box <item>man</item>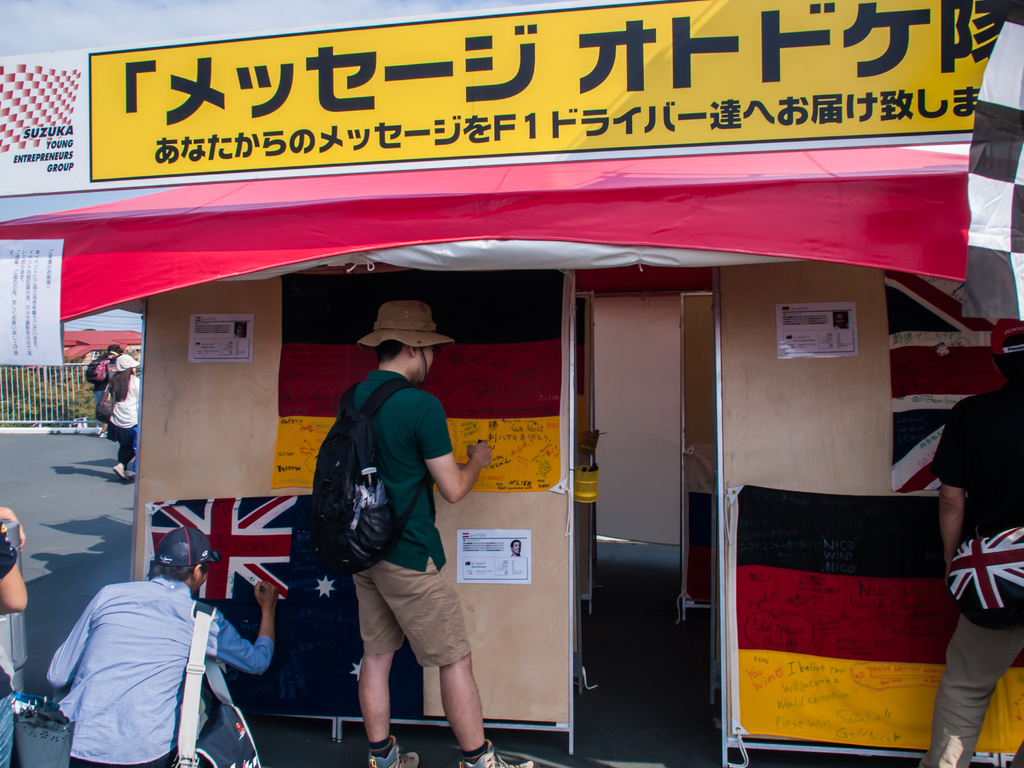
[left=928, top=330, right=1023, bottom=767]
